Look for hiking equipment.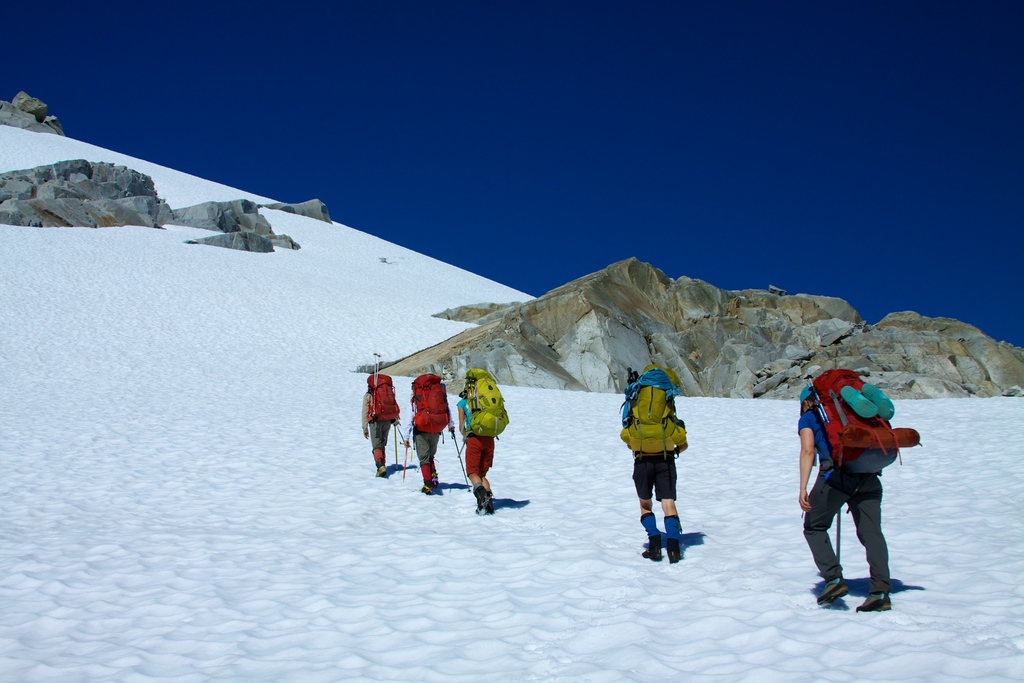
Found: (left=832, top=504, right=842, bottom=559).
